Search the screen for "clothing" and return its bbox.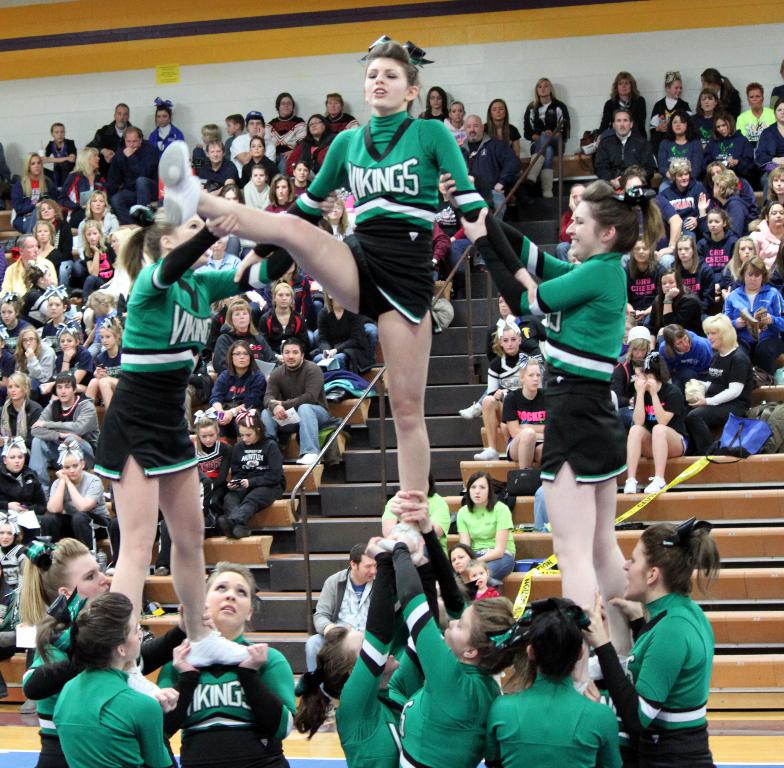
Found: left=267, top=364, right=334, bottom=454.
